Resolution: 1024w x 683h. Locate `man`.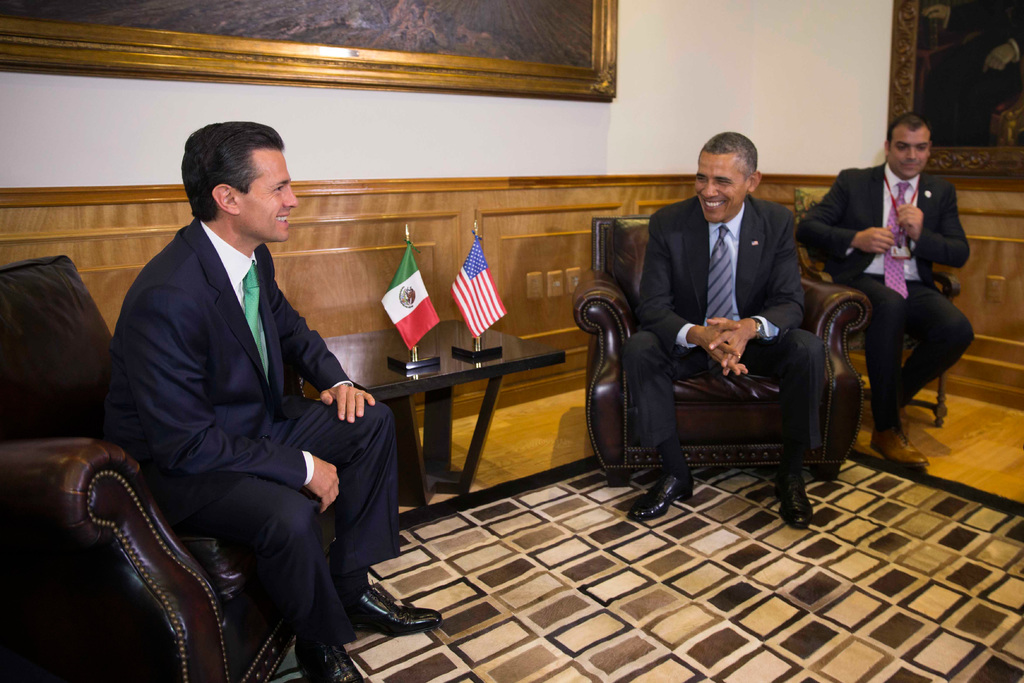
(x1=799, y1=111, x2=972, y2=471).
